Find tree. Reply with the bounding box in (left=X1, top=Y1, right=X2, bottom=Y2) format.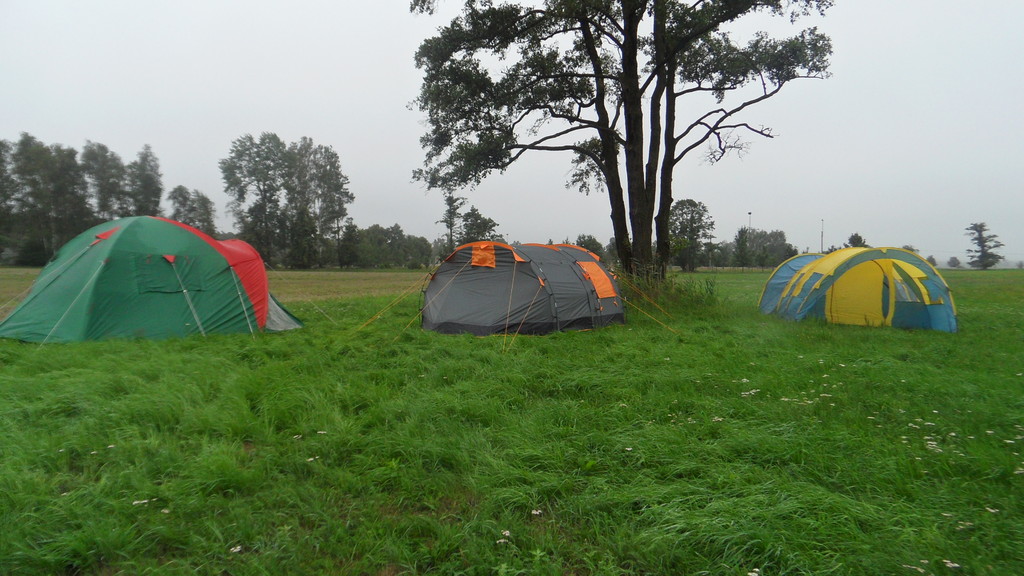
(left=709, top=221, right=798, bottom=268).
